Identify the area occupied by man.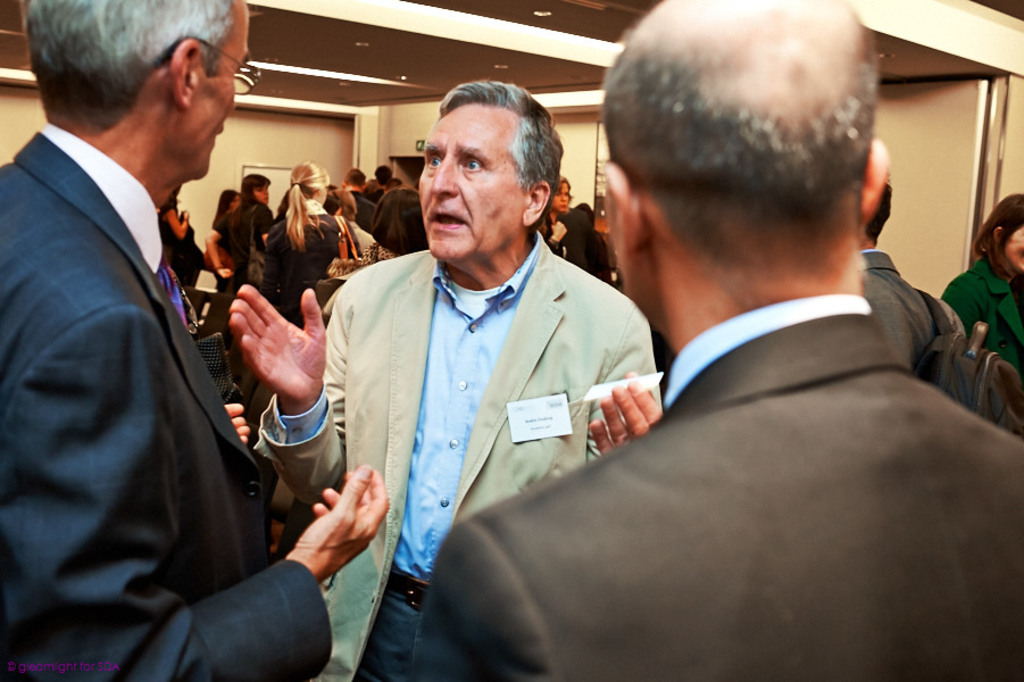
Area: <region>238, 88, 696, 681</region>.
